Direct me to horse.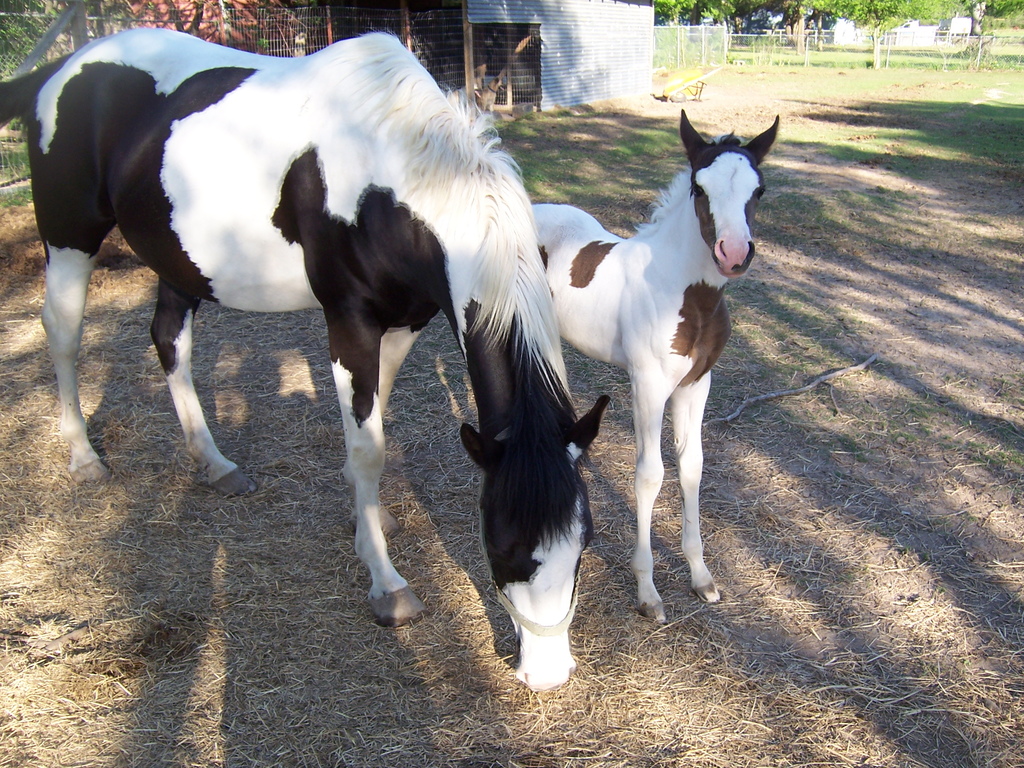
Direction: BBox(0, 33, 617, 689).
